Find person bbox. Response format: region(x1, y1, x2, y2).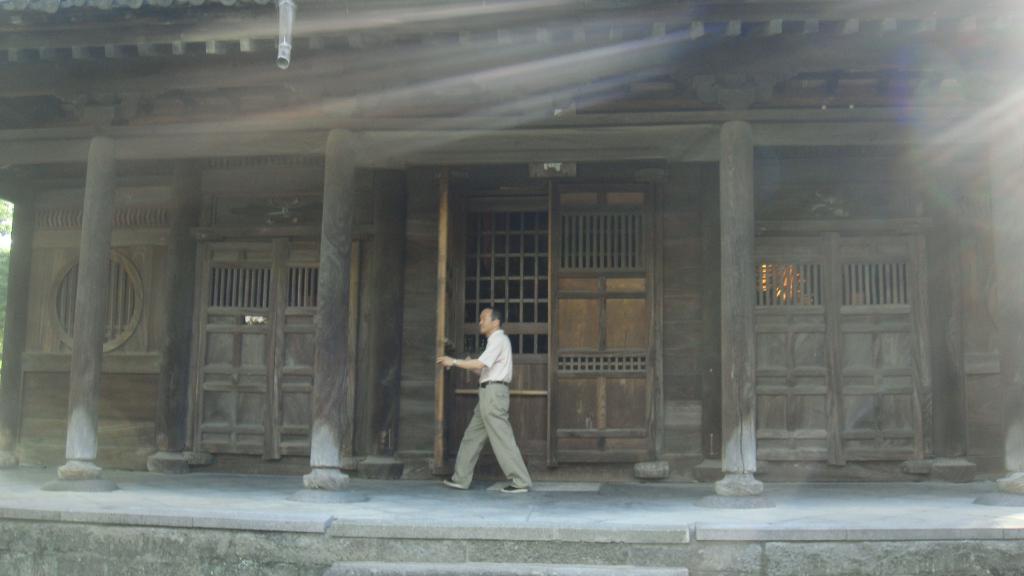
region(448, 289, 526, 491).
